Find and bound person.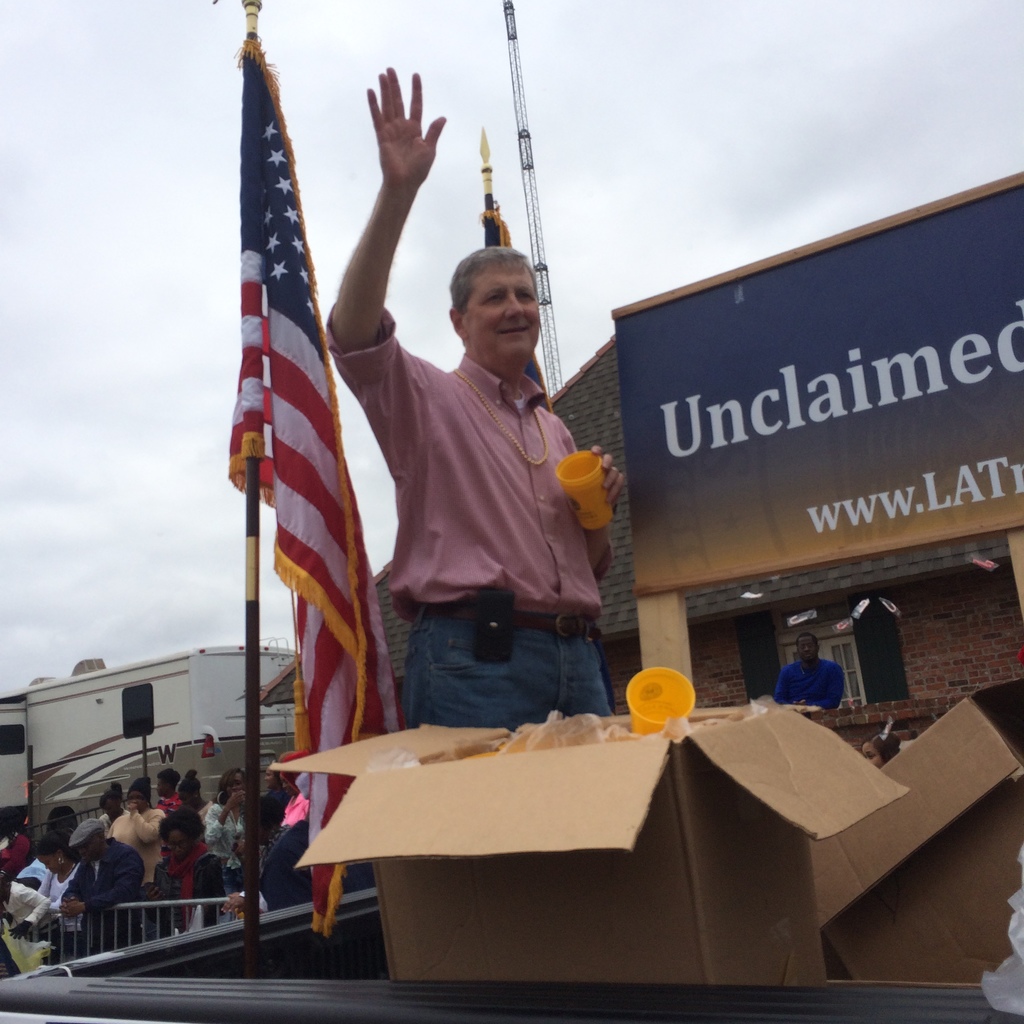
Bound: 861,730,901,772.
